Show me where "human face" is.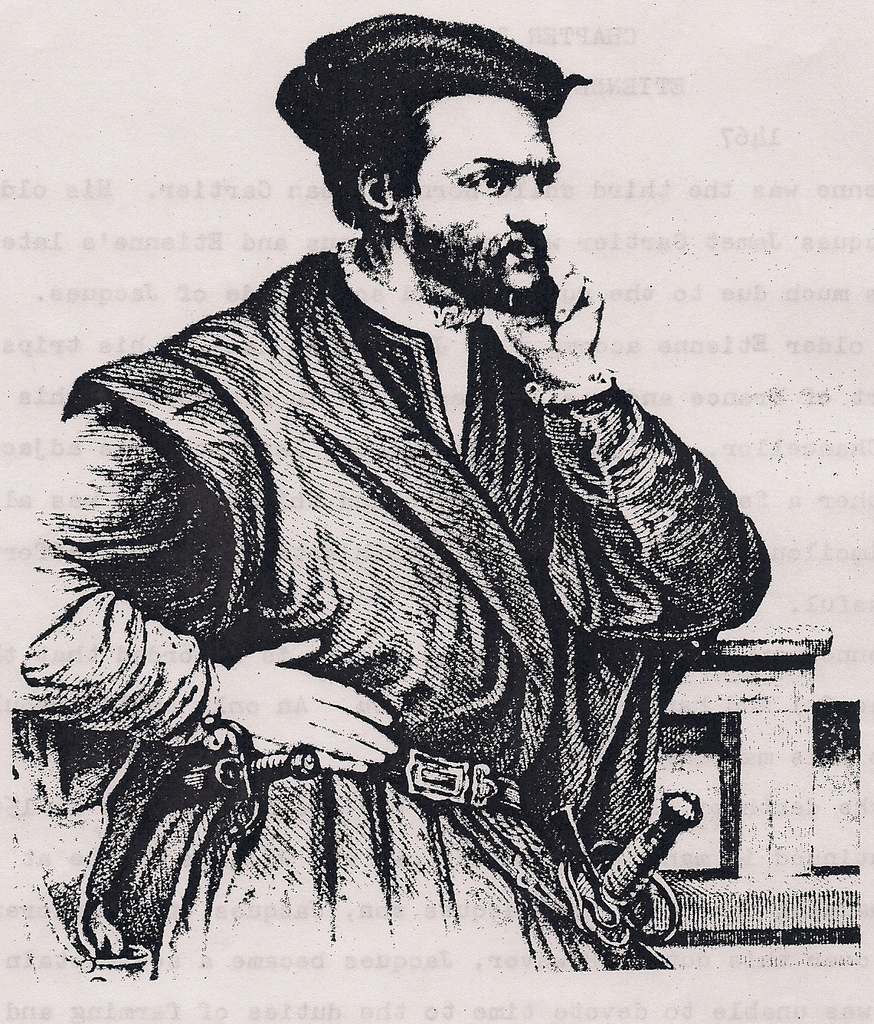
"human face" is at x1=394, y1=90, x2=562, y2=301.
